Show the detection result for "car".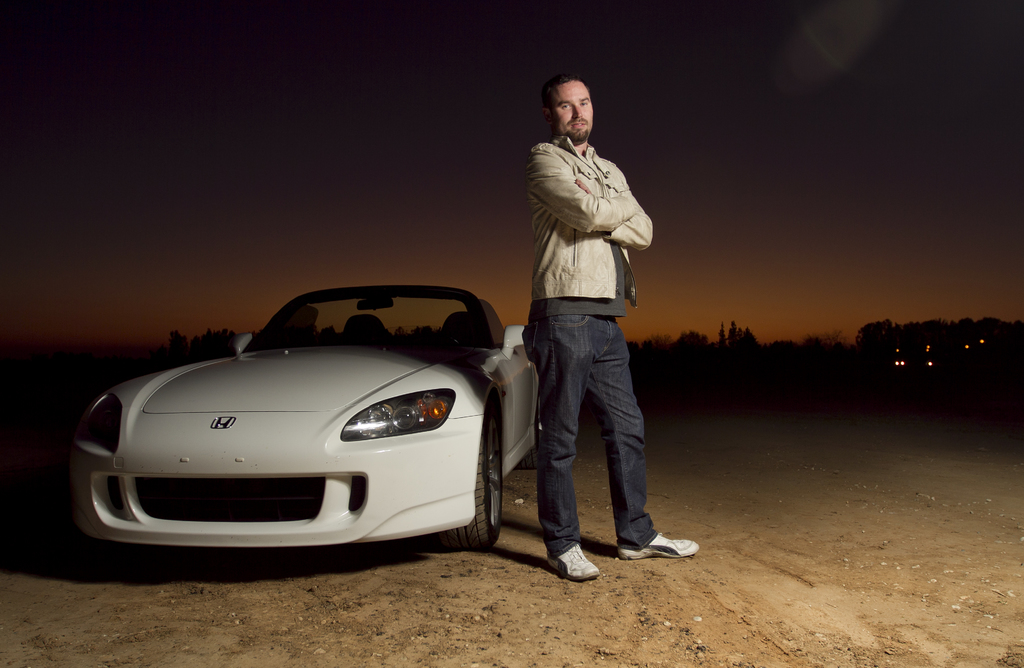
(77, 261, 538, 575).
